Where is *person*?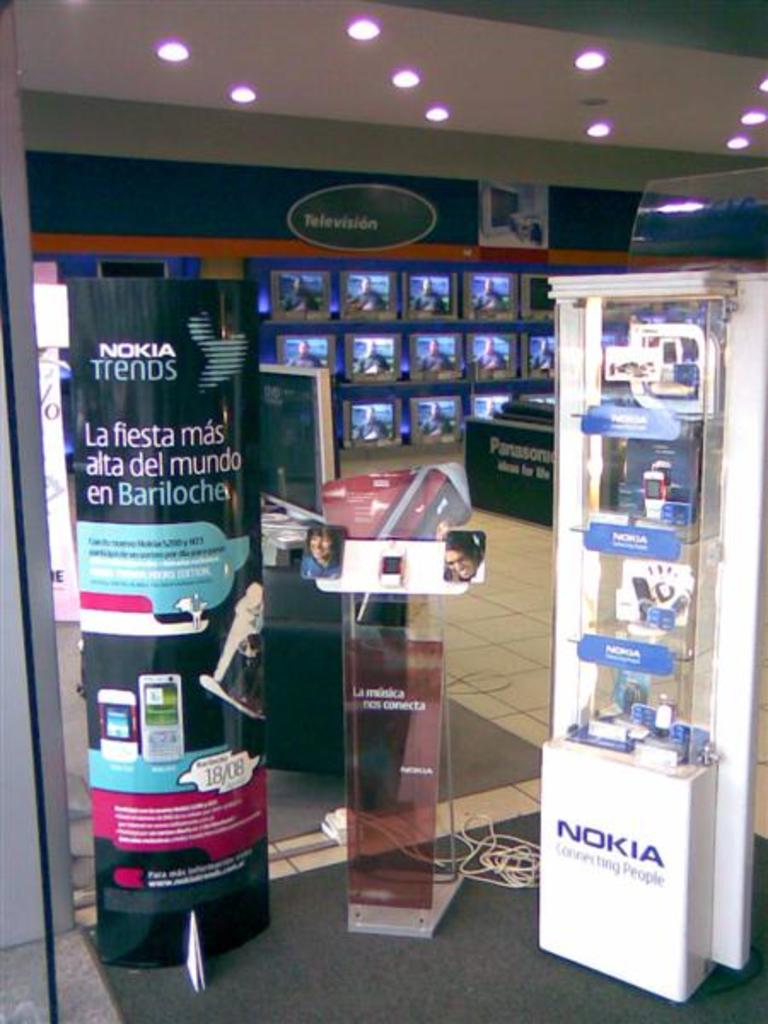
bbox=[444, 531, 478, 579].
